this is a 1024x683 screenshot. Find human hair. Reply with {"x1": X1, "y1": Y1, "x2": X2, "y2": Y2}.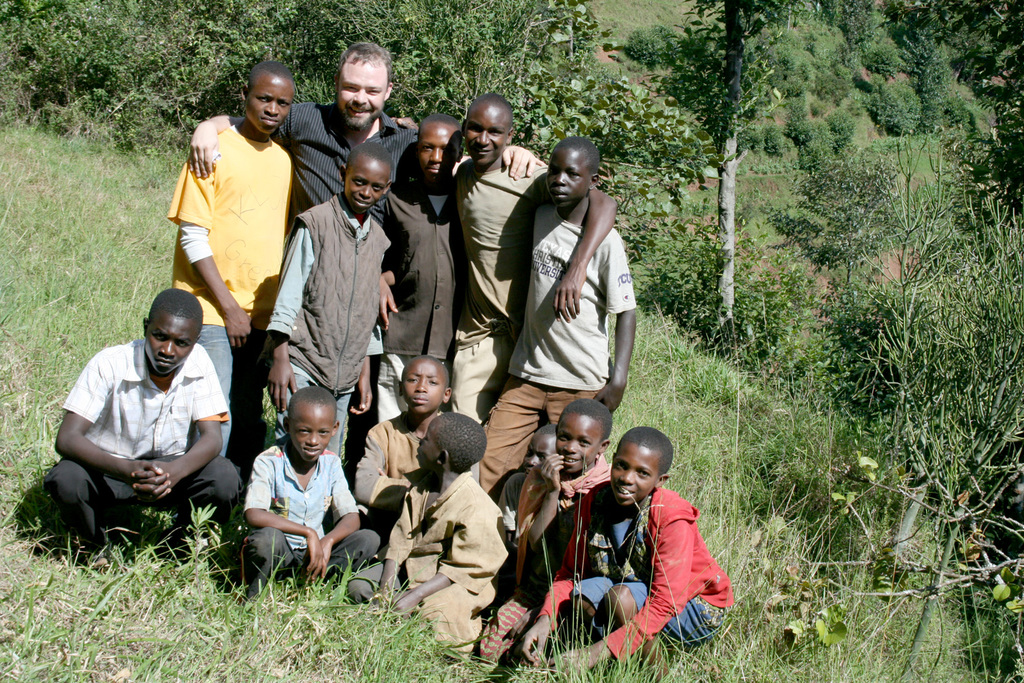
{"x1": 556, "y1": 398, "x2": 613, "y2": 443}.
